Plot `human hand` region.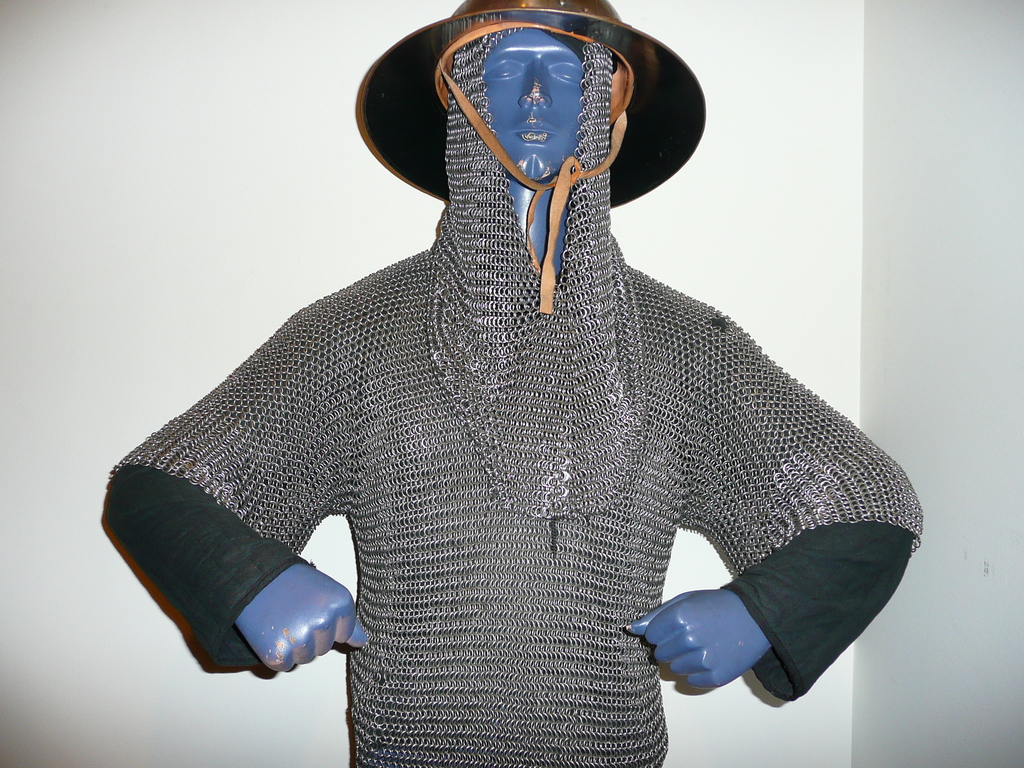
Plotted at (left=235, top=559, right=370, bottom=673).
